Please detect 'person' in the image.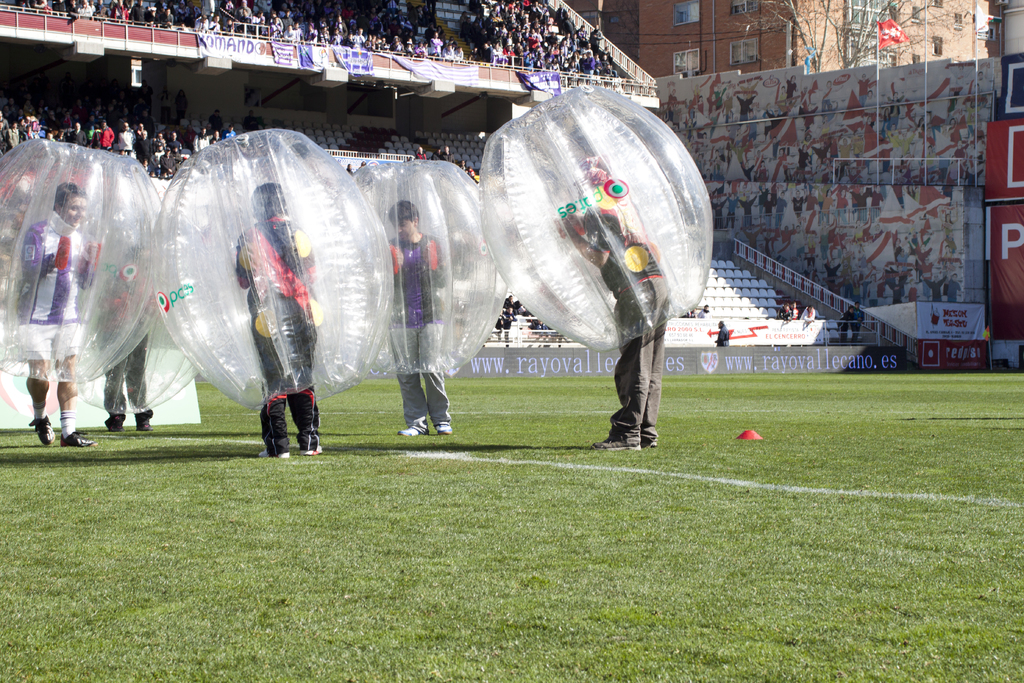
x1=783, y1=67, x2=799, y2=99.
